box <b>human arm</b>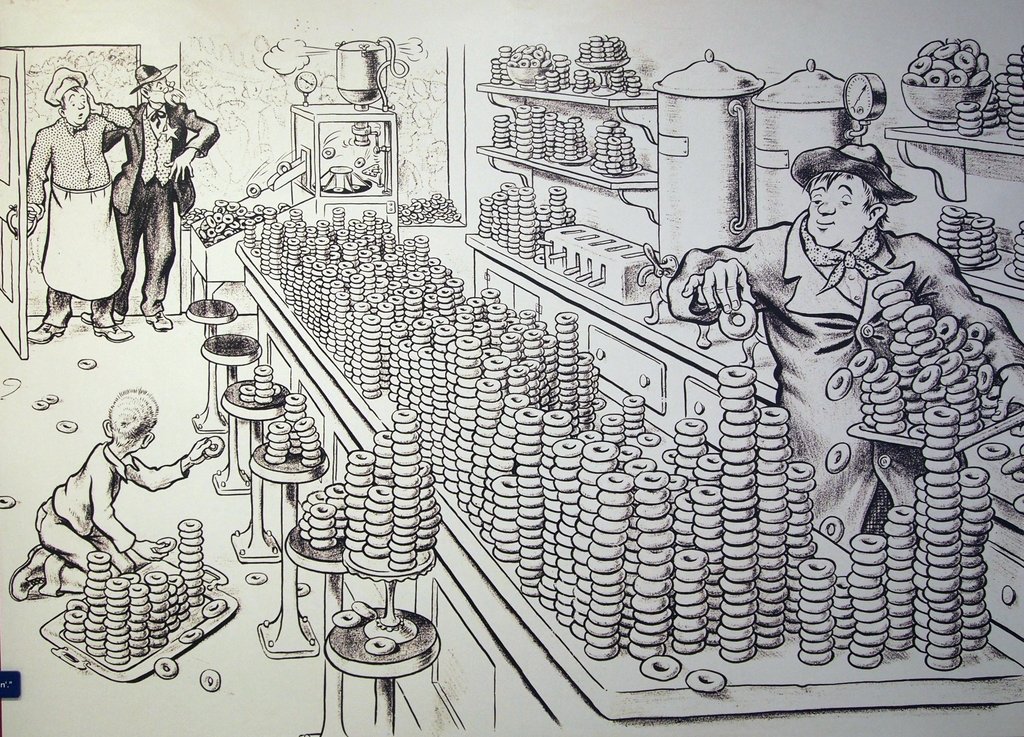
{"left": 159, "top": 101, "right": 223, "bottom": 185}
